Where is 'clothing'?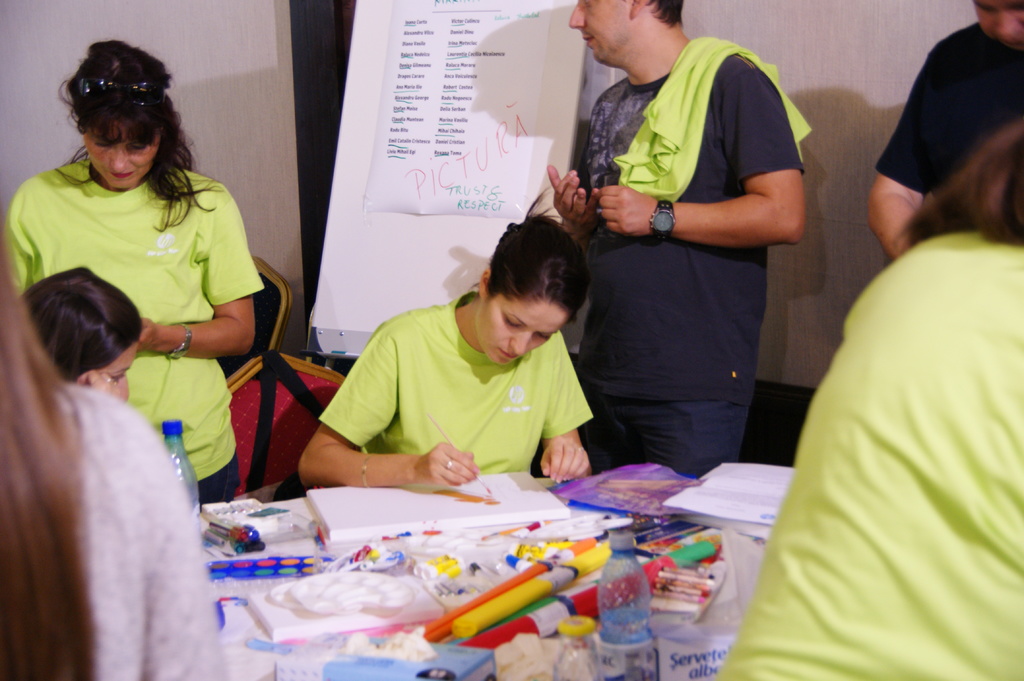
BBox(578, 36, 803, 477).
